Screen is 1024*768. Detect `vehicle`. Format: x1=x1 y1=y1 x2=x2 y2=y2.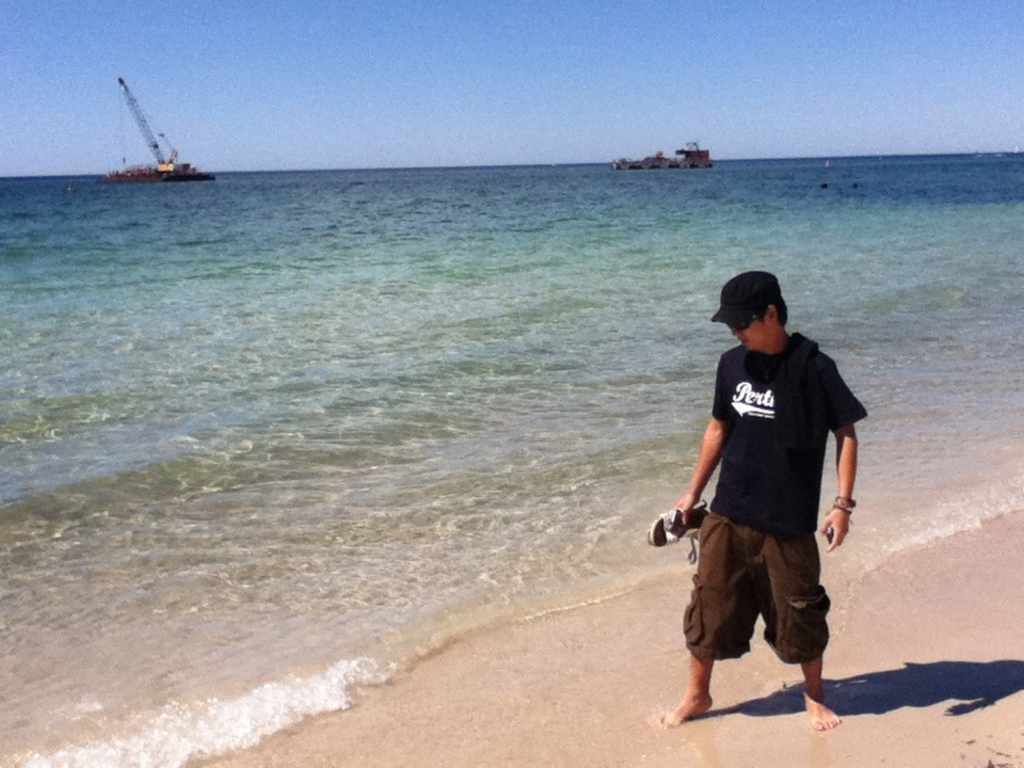
x1=96 y1=76 x2=197 y2=192.
